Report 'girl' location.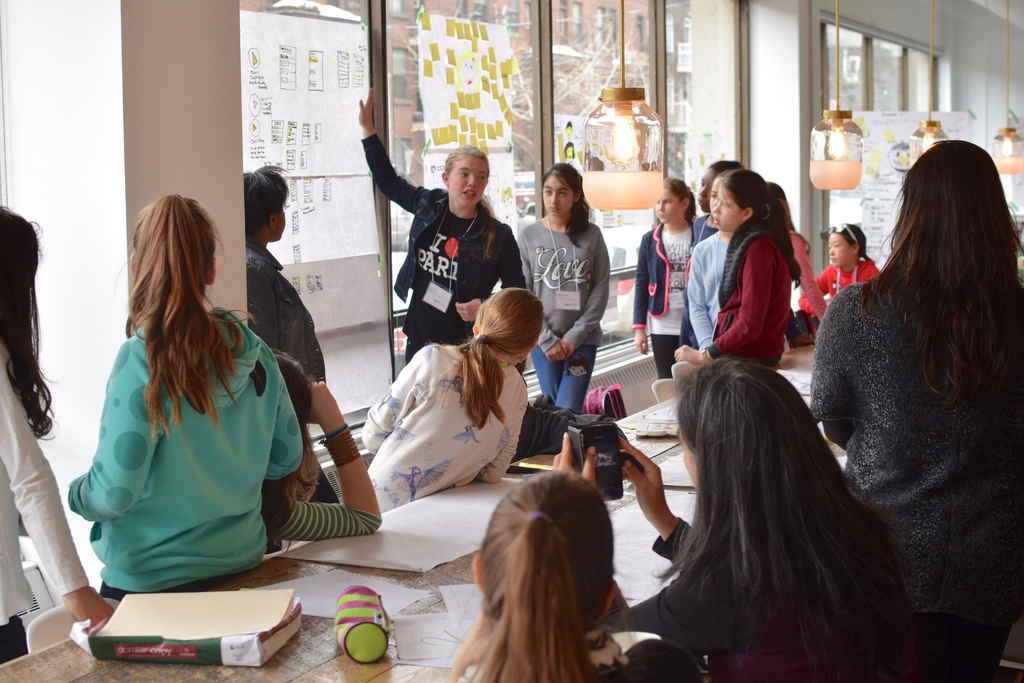
Report: [635,183,699,378].
